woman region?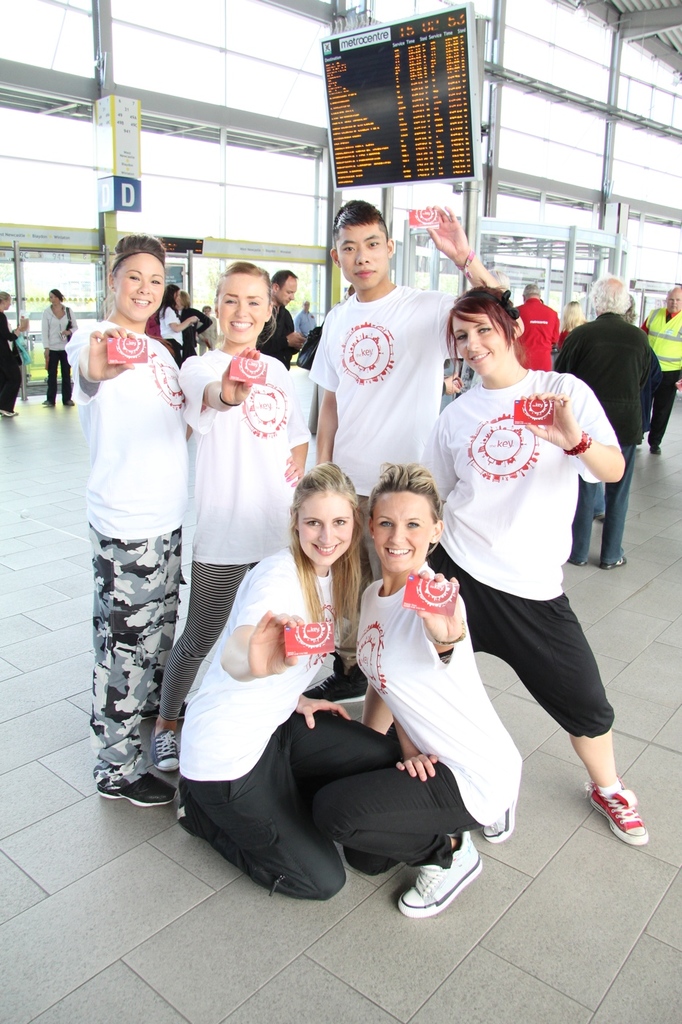
bbox(425, 285, 660, 844)
